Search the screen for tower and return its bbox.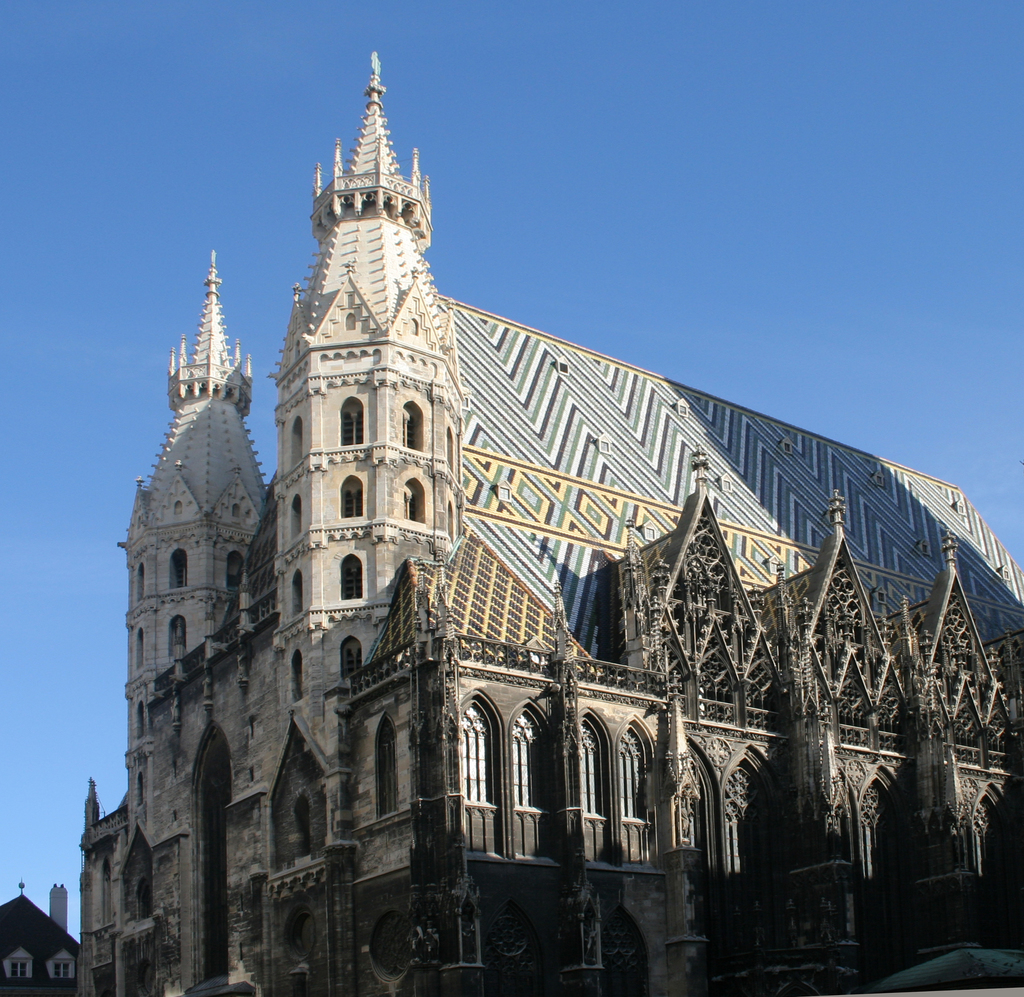
Found: region(83, 47, 1023, 989).
